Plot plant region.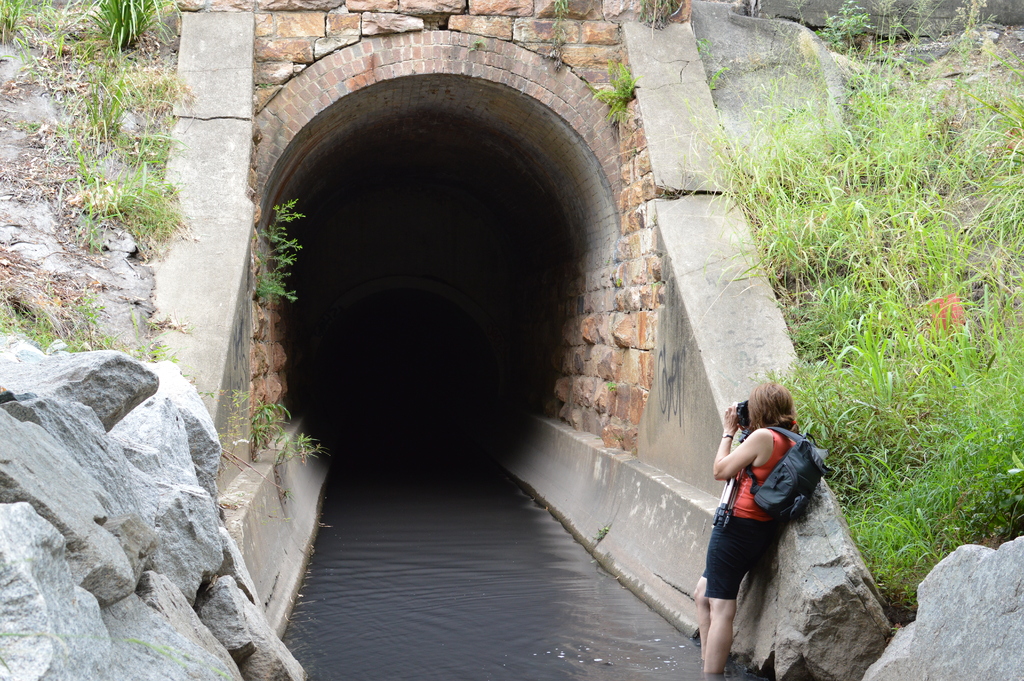
Plotted at rect(257, 193, 307, 306).
